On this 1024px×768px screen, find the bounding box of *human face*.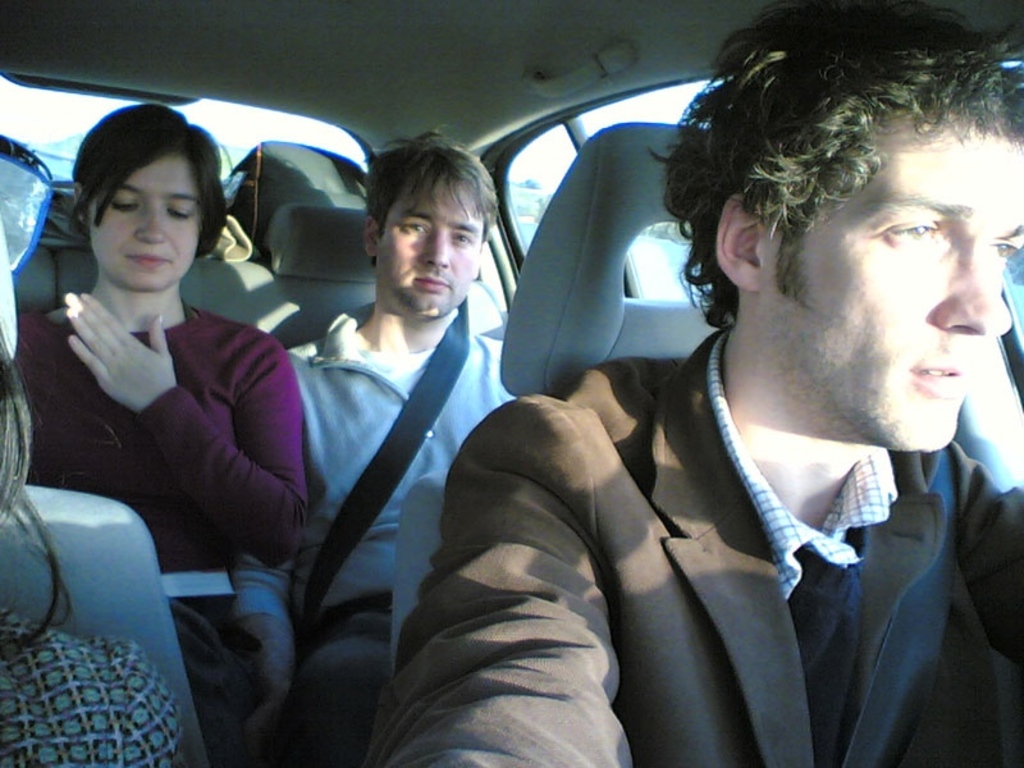
Bounding box: <bbox>378, 178, 485, 315</bbox>.
